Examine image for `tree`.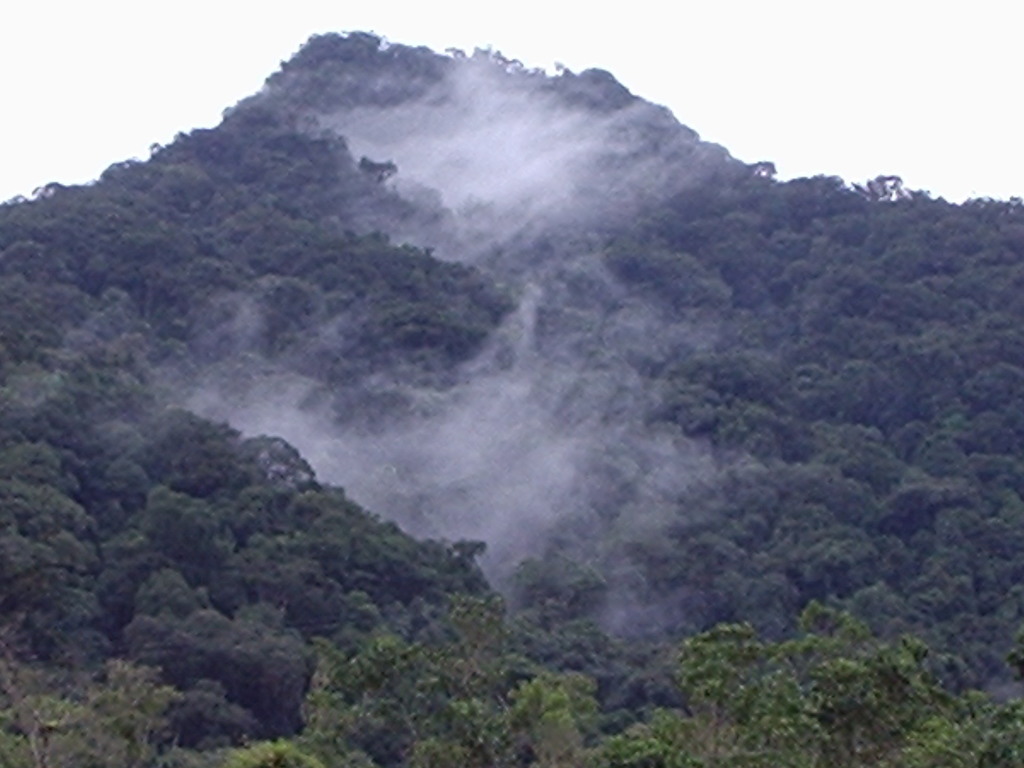
Examination result: (660, 600, 946, 767).
